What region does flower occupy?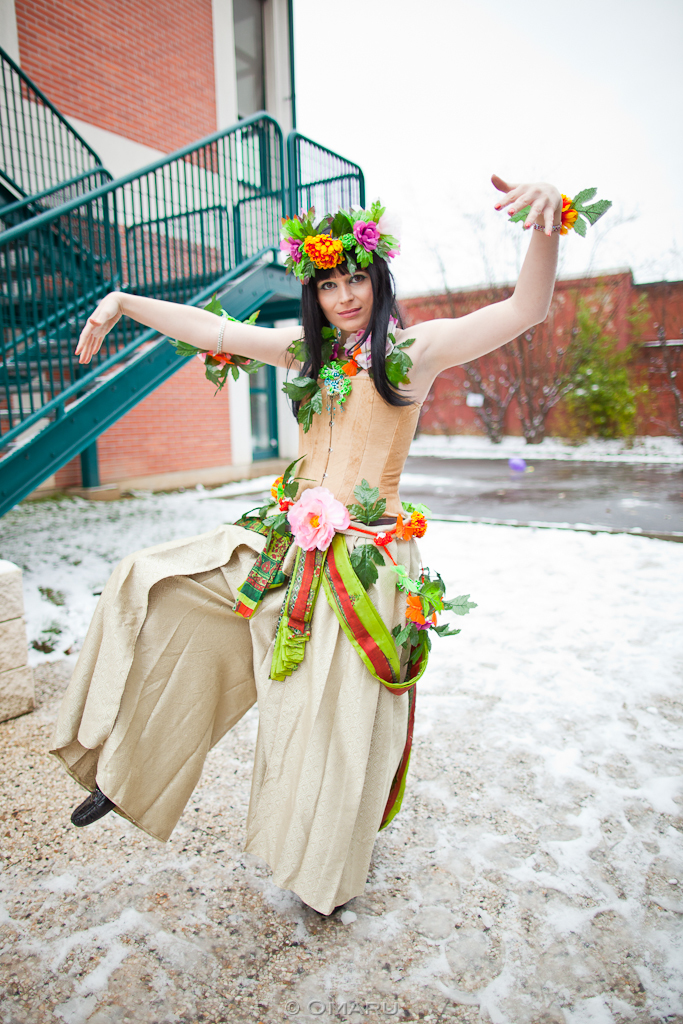
bbox=(344, 320, 399, 371).
